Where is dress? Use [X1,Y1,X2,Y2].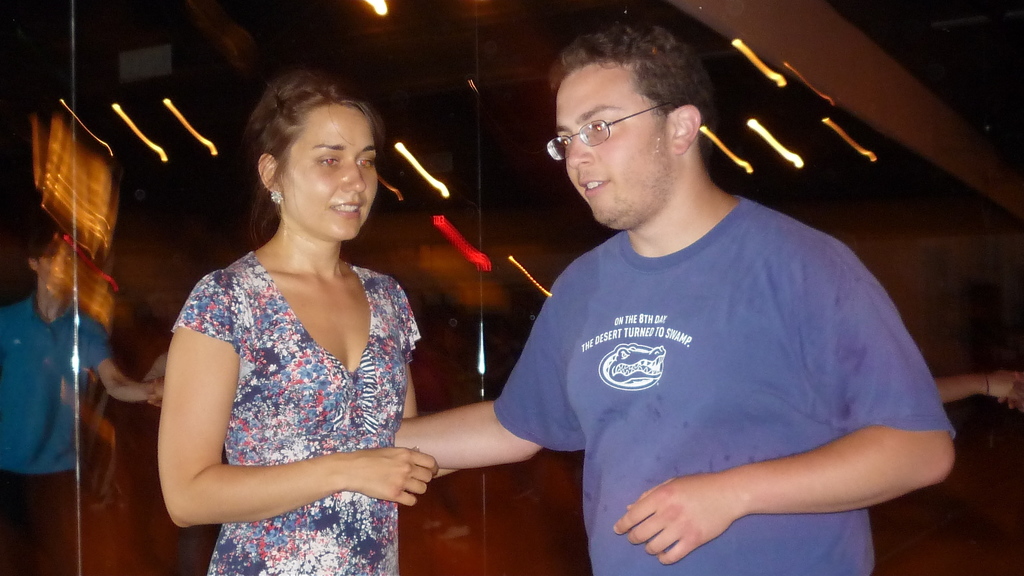
[178,251,420,575].
